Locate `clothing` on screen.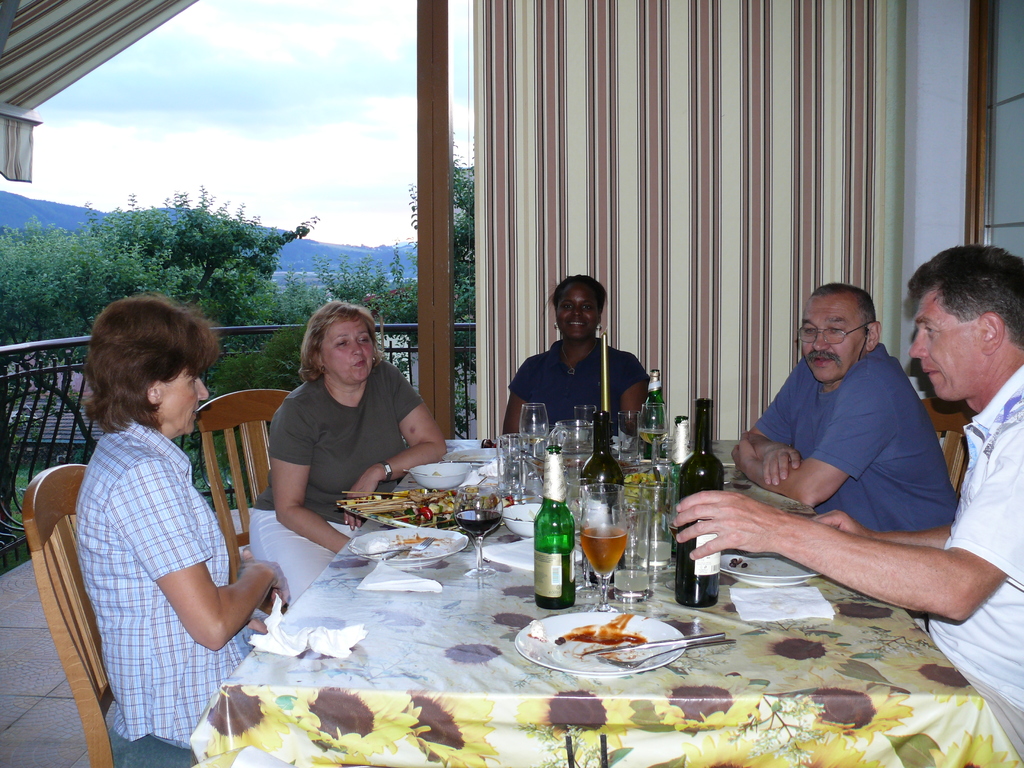
On screen at bbox=[755, 342, 957, 534].
